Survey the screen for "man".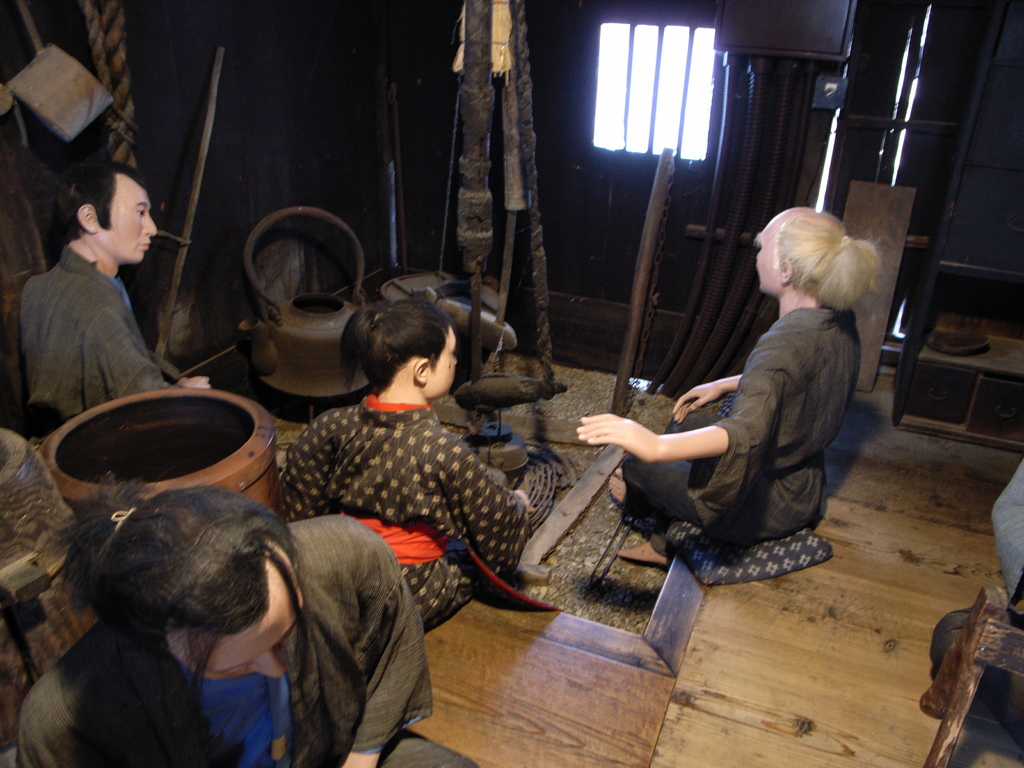
Survey found: bbox(10, 479, 495, 767).
